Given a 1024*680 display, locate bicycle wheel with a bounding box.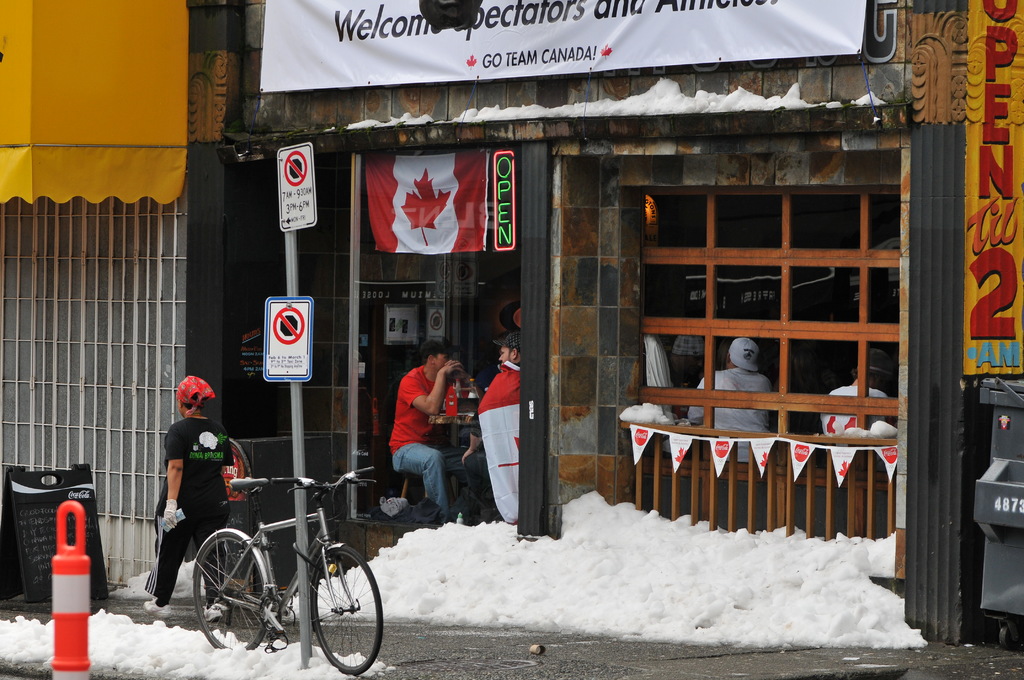
Located: [left=192, top=546, right=259, bottom=658].
